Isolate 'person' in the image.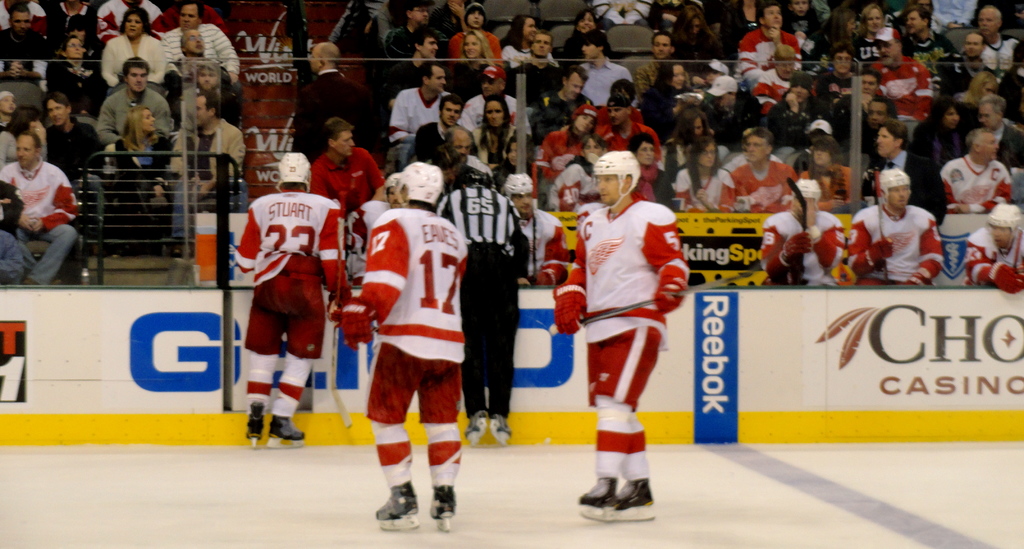
Isolated region: [x1=638, y1=28, x2=677, y2=91].
